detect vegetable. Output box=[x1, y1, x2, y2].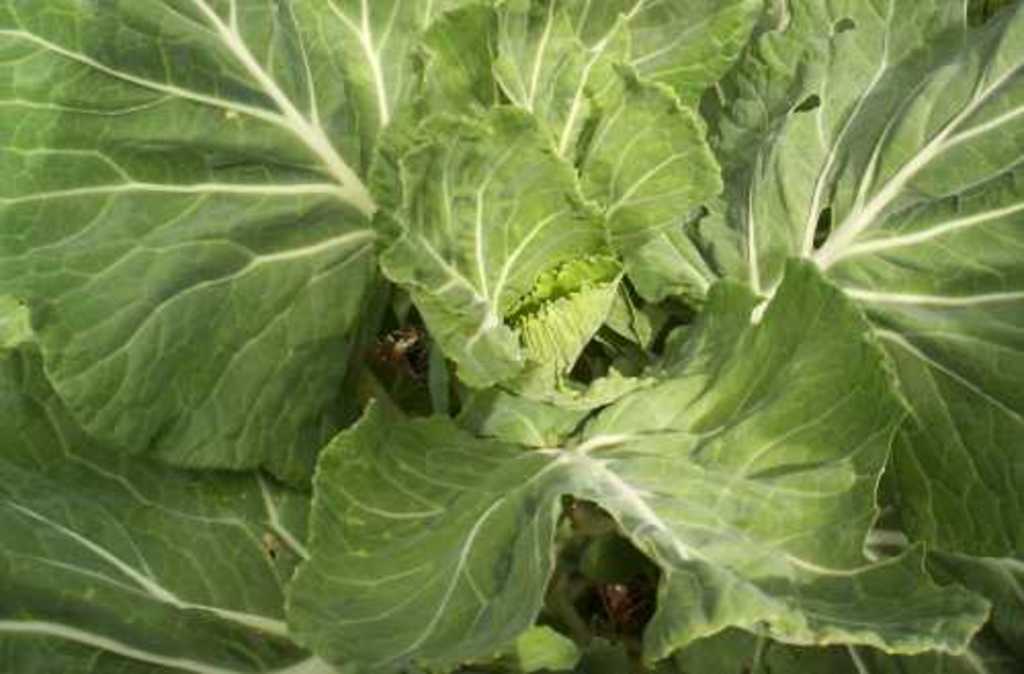
box=[35, 8, 1016, 673].
